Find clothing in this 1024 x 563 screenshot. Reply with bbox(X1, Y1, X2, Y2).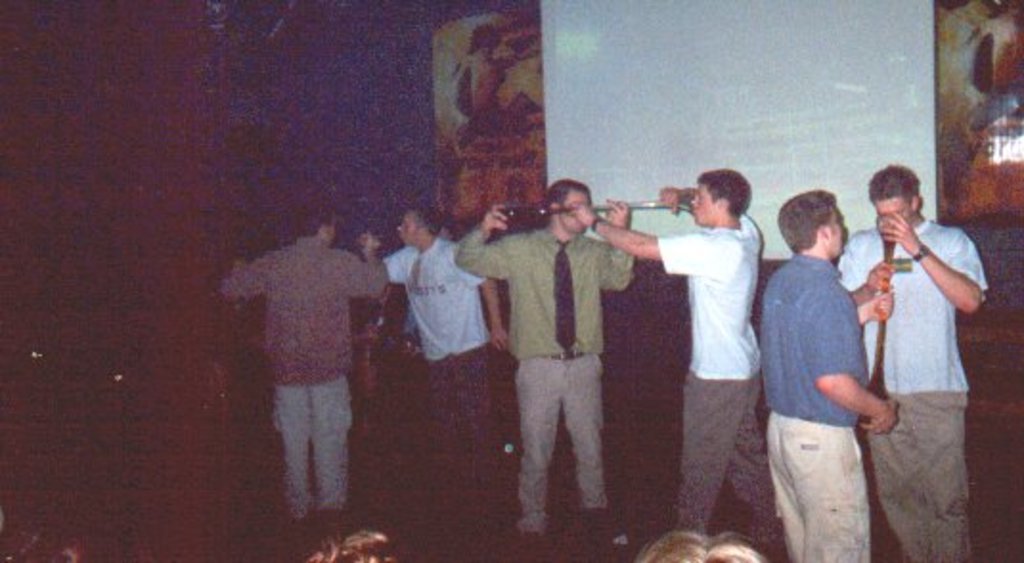
bbox(760, 245, 869, 561).
